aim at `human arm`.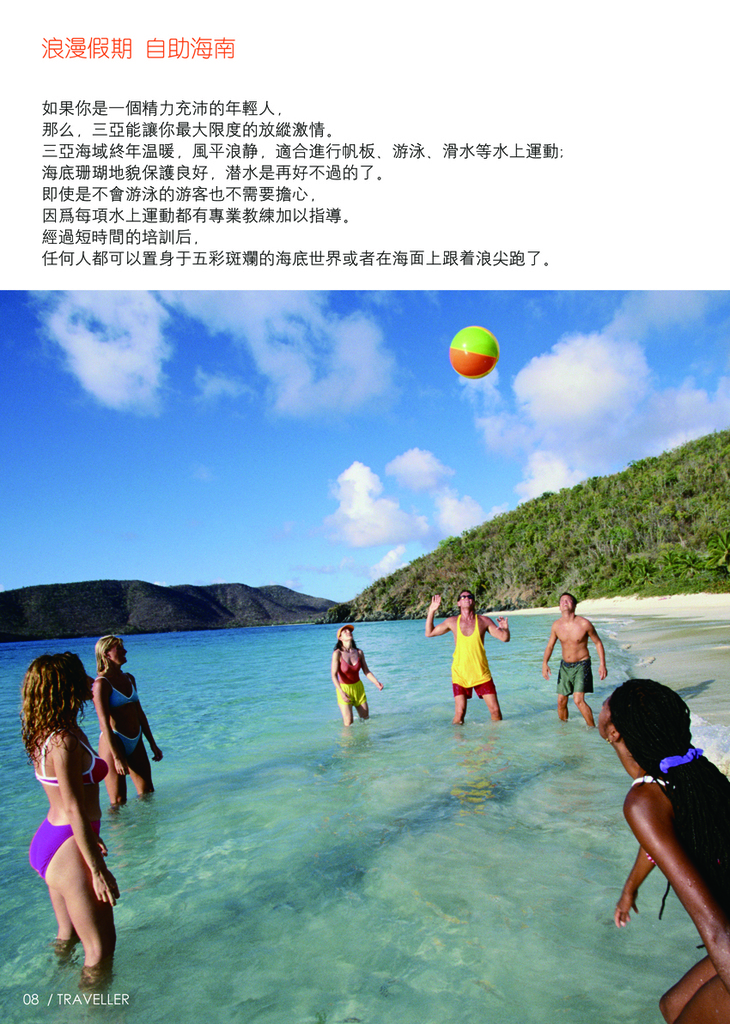
Aimed at <box>58,736,121,906</box>.
